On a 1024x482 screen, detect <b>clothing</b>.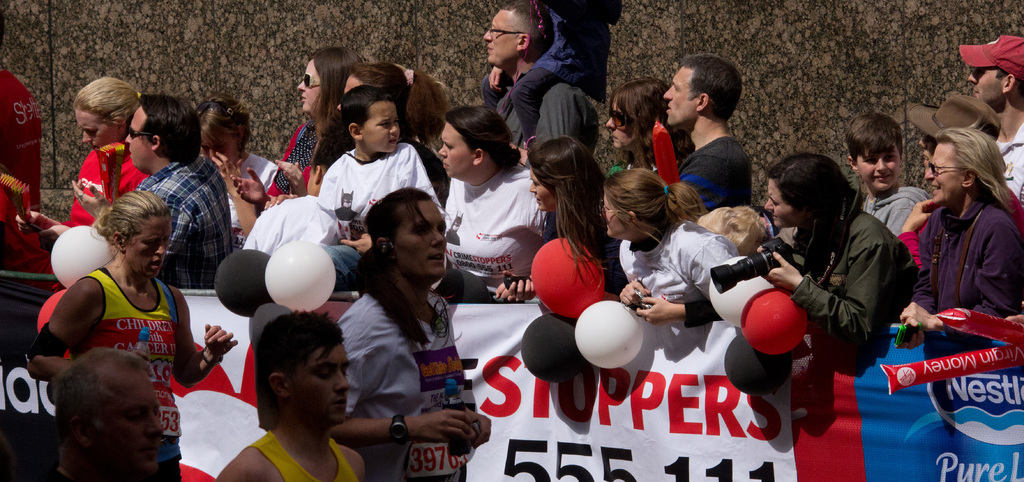
l=275, t=111, r=348, b=166.
